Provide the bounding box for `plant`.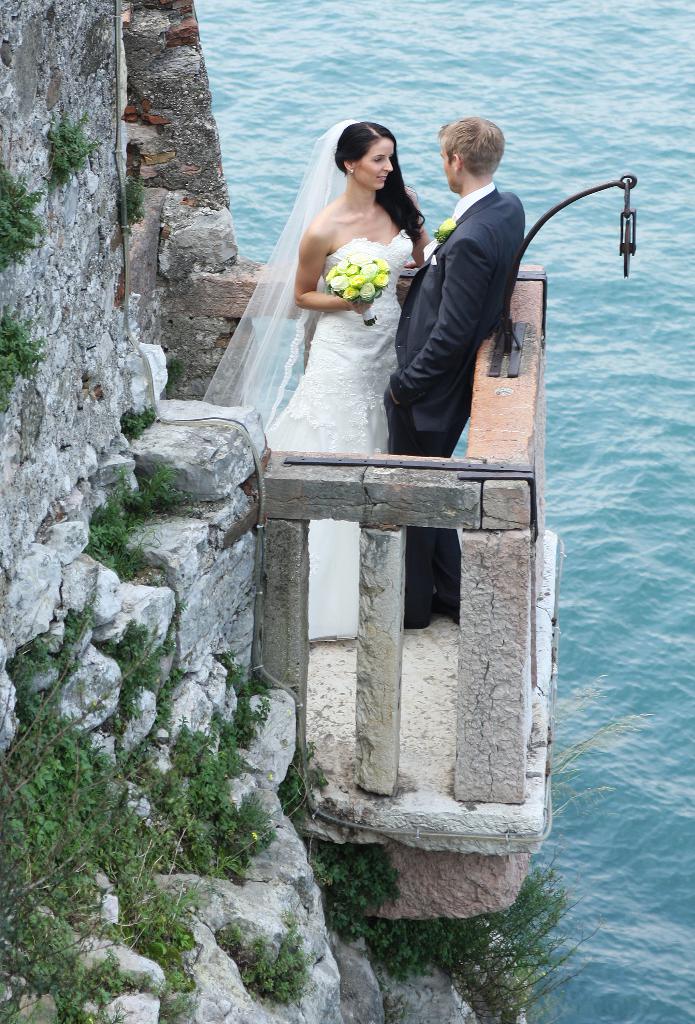
<region>307, 833, 406, 959</region>.
